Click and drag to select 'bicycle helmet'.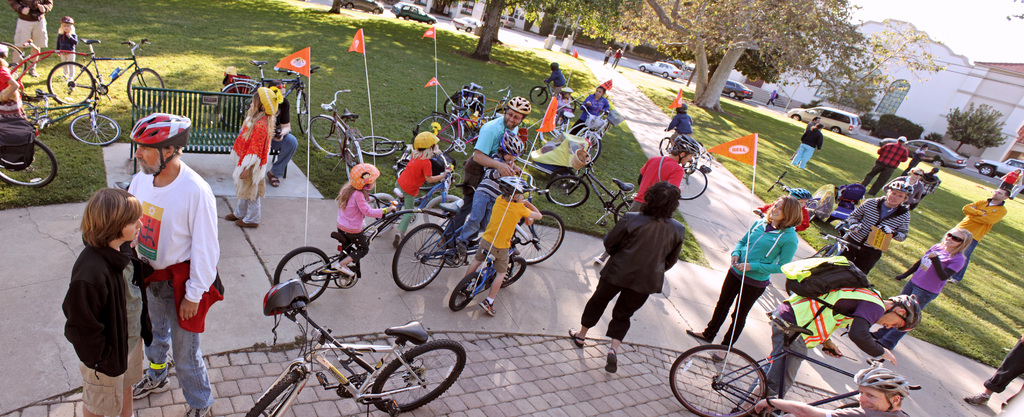
Selection: rect(883, 294, 920, 333).
